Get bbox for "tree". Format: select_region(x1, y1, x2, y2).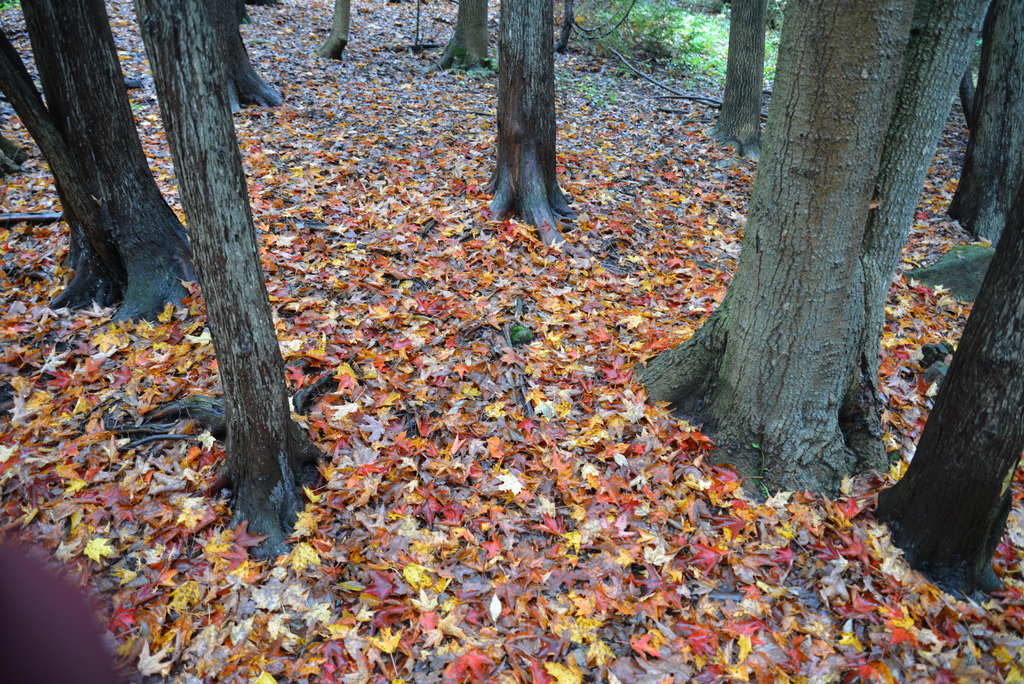
select_region(420, 0, 493, 79).
